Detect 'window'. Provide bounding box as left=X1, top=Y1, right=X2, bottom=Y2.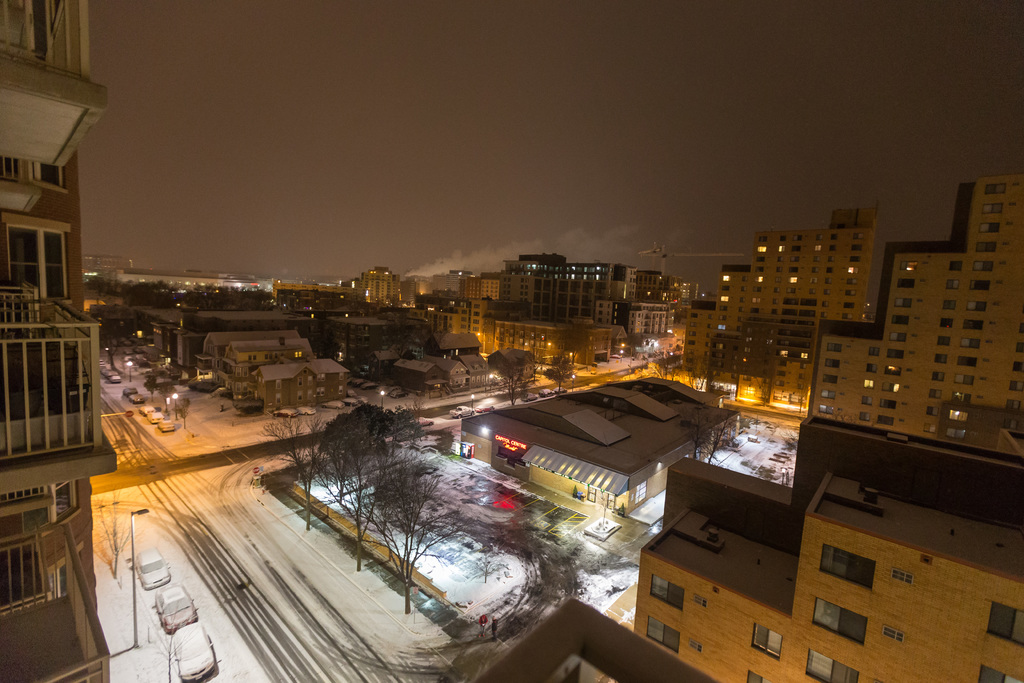
left=656, top=573, right=687, bottom=614.
